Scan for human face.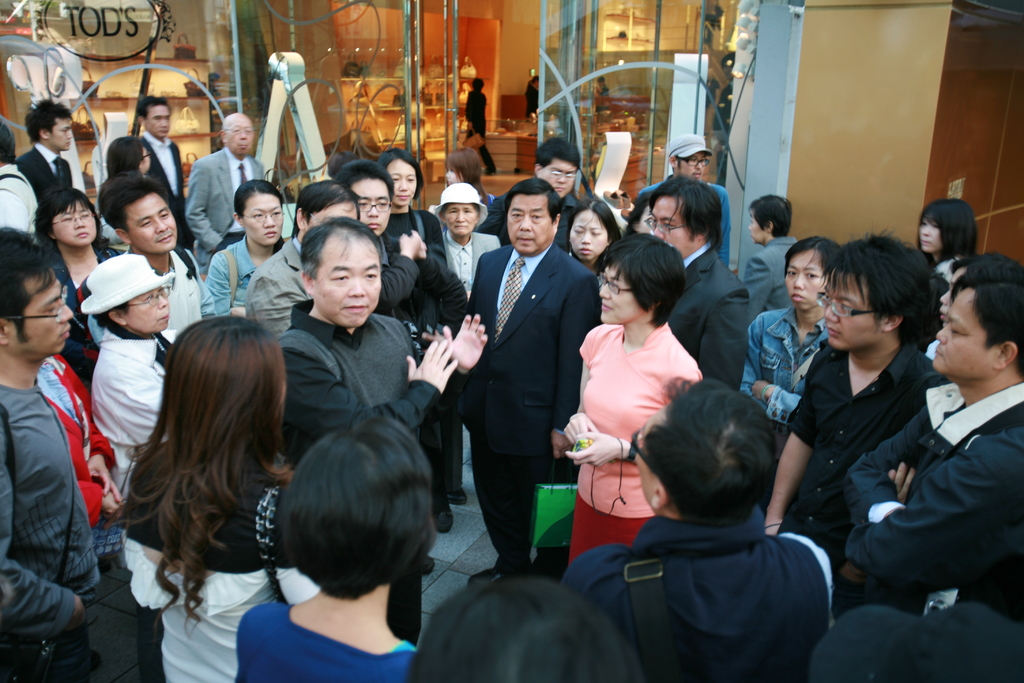
Scan result: [445, 205, 481, 238].
